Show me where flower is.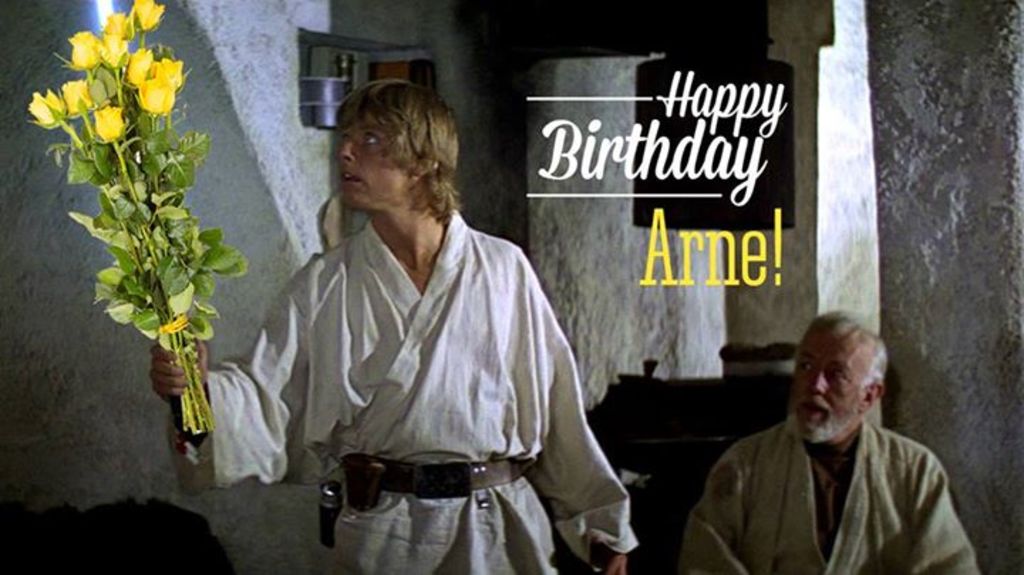
flower is at (left=27, top=85, right=68, bottom=130).
